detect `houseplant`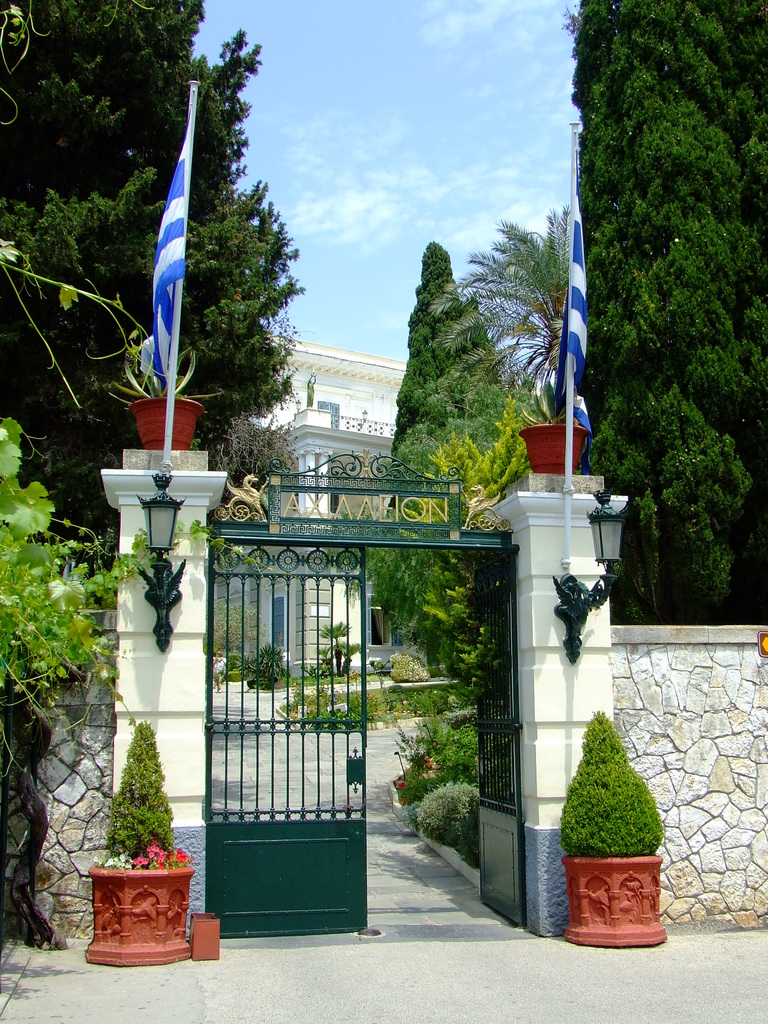
(left=83, top=714, right=196, bottom=964)
